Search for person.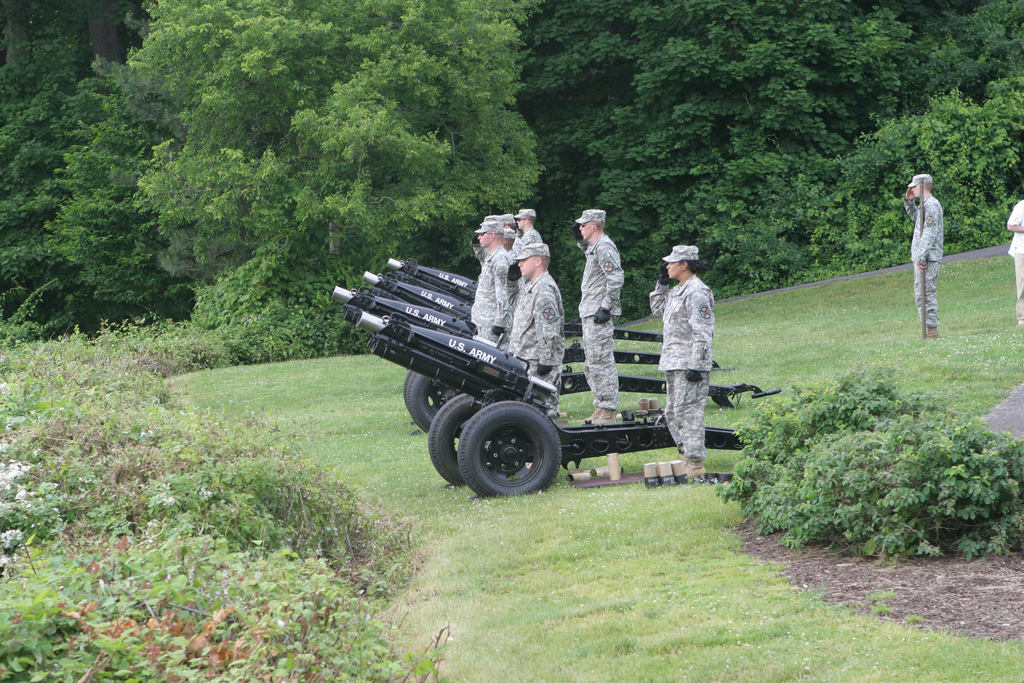
Found at region(576, 213, 626, 425).
